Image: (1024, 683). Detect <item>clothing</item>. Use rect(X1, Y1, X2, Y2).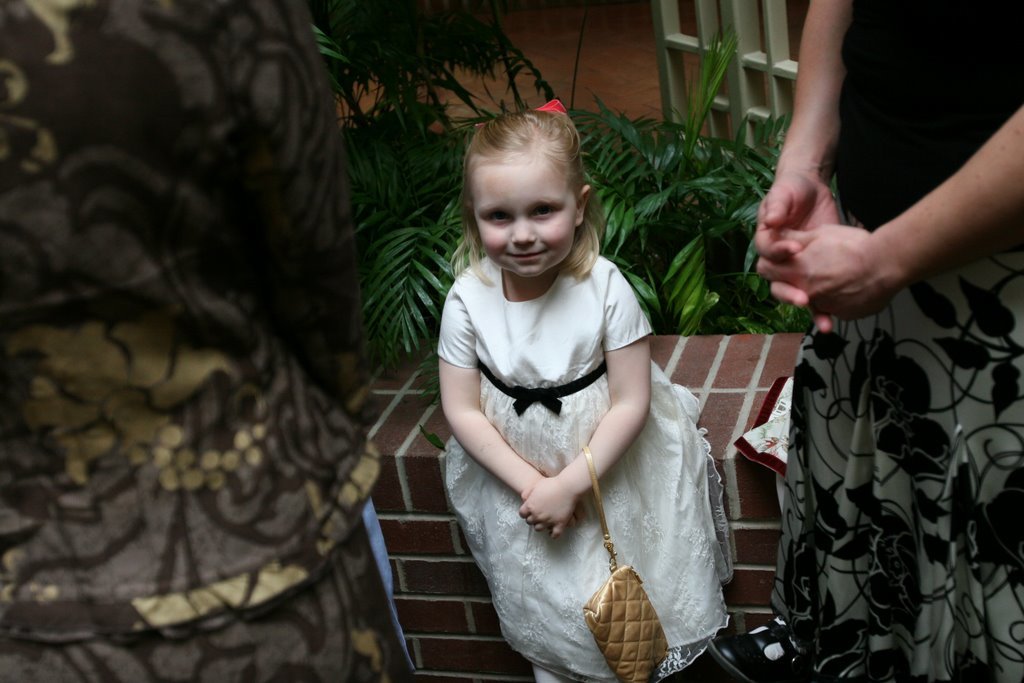
rect(438, 222, 723, 647).
